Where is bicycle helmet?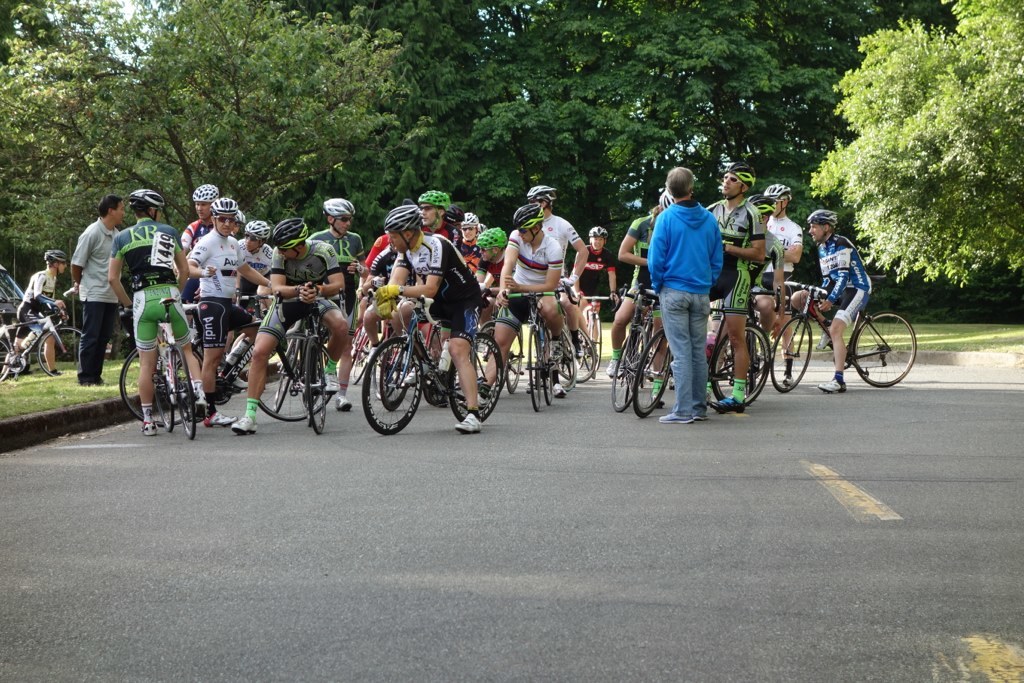
bbox=(525, 186, 556, 199).
